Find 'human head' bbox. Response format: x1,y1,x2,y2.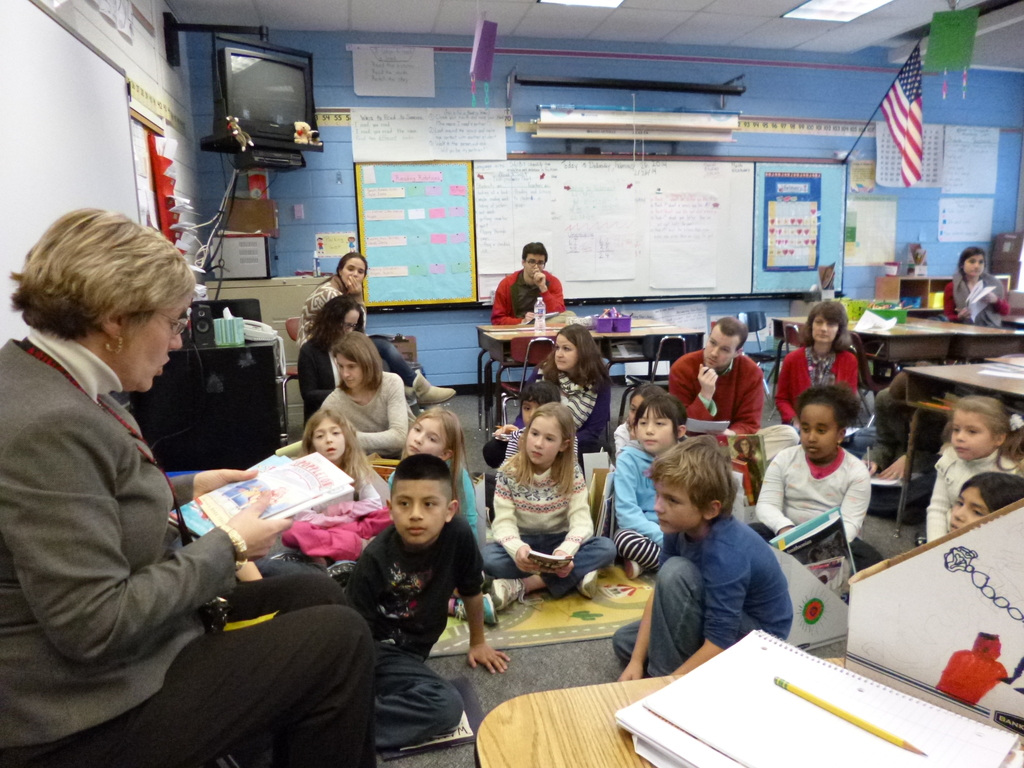
17,214,194,392.
